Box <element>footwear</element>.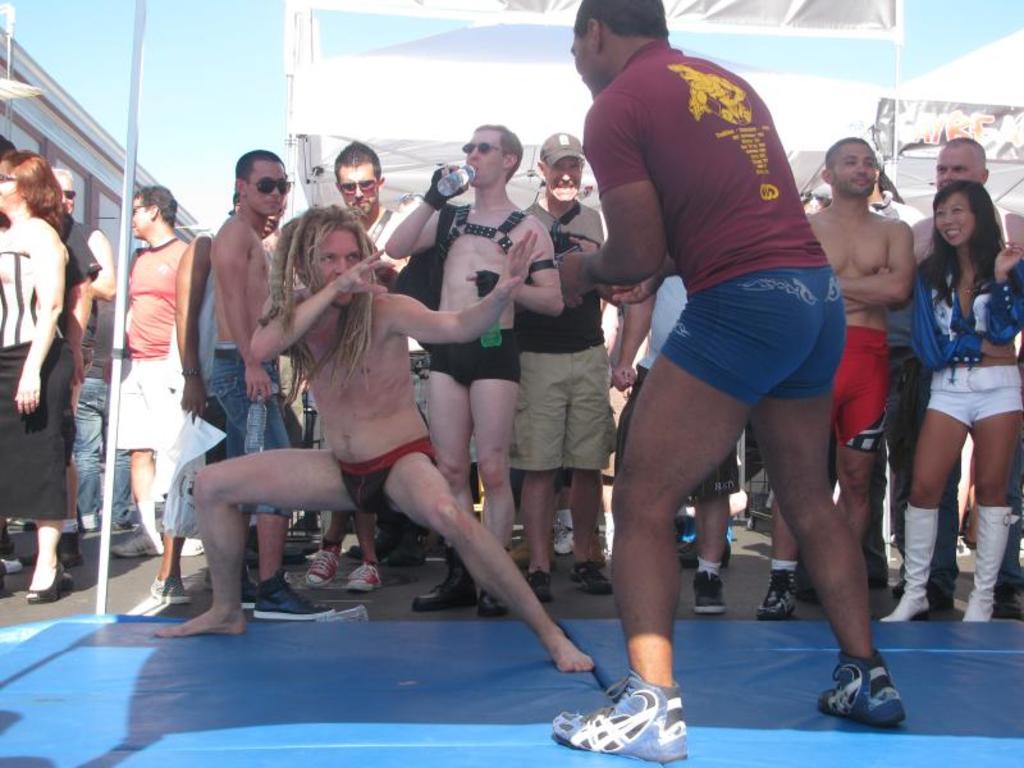
24,562,67,605.
